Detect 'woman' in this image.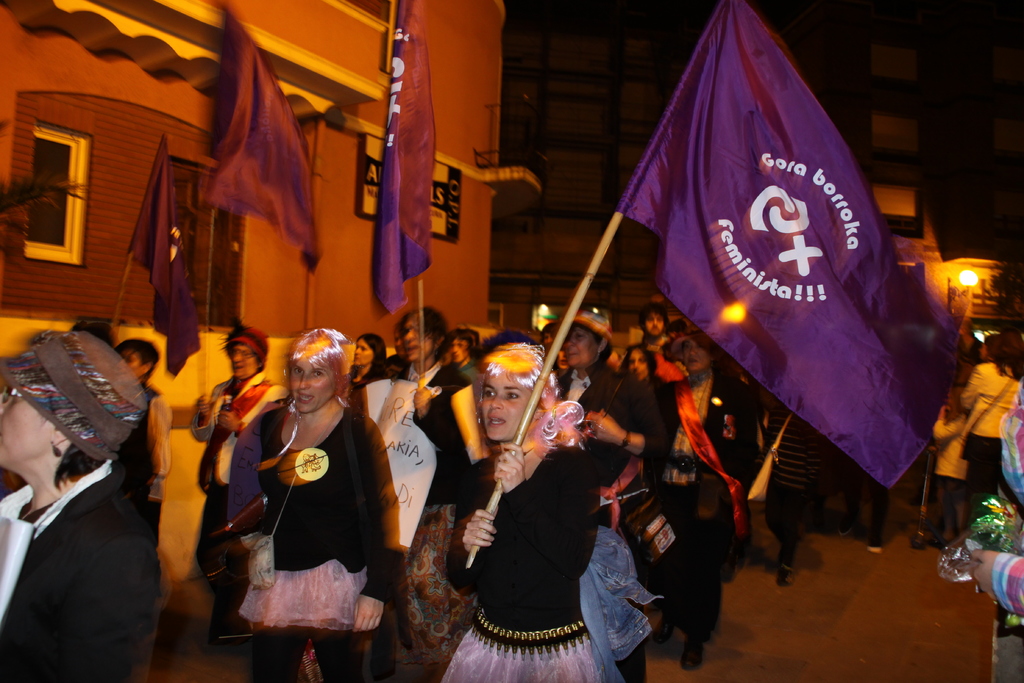
Detection: bbox=[539, 295, 656, 682].
